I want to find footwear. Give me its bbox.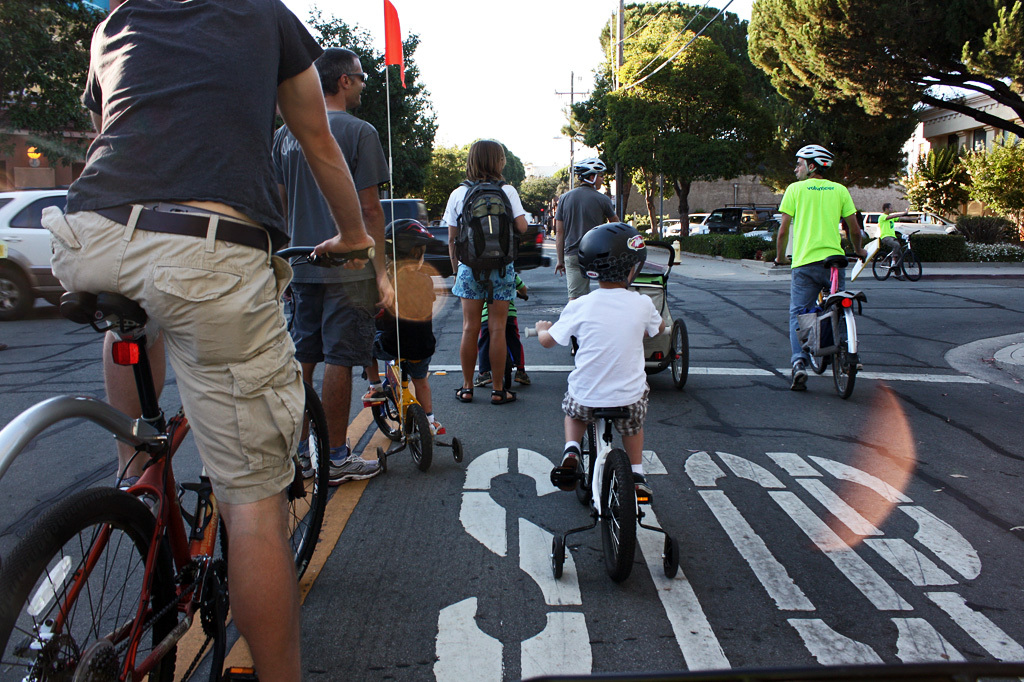
rect(326, 438, 383, 478).
